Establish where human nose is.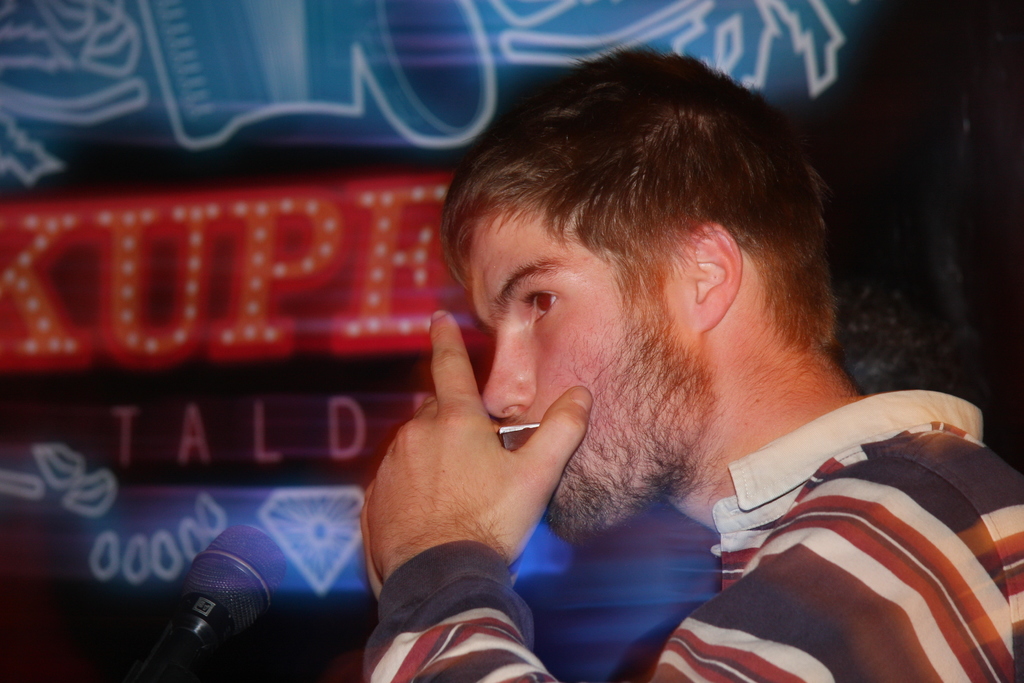
Established at bbox=(479, 321, 535, 420).
